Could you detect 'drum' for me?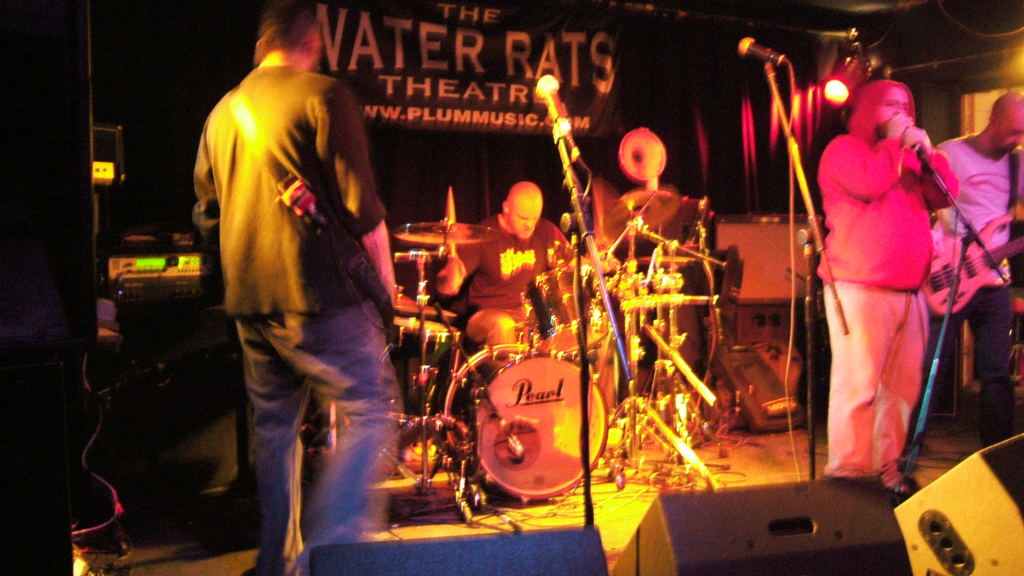
Detection result: bbox(524, 266, 607, 352).
